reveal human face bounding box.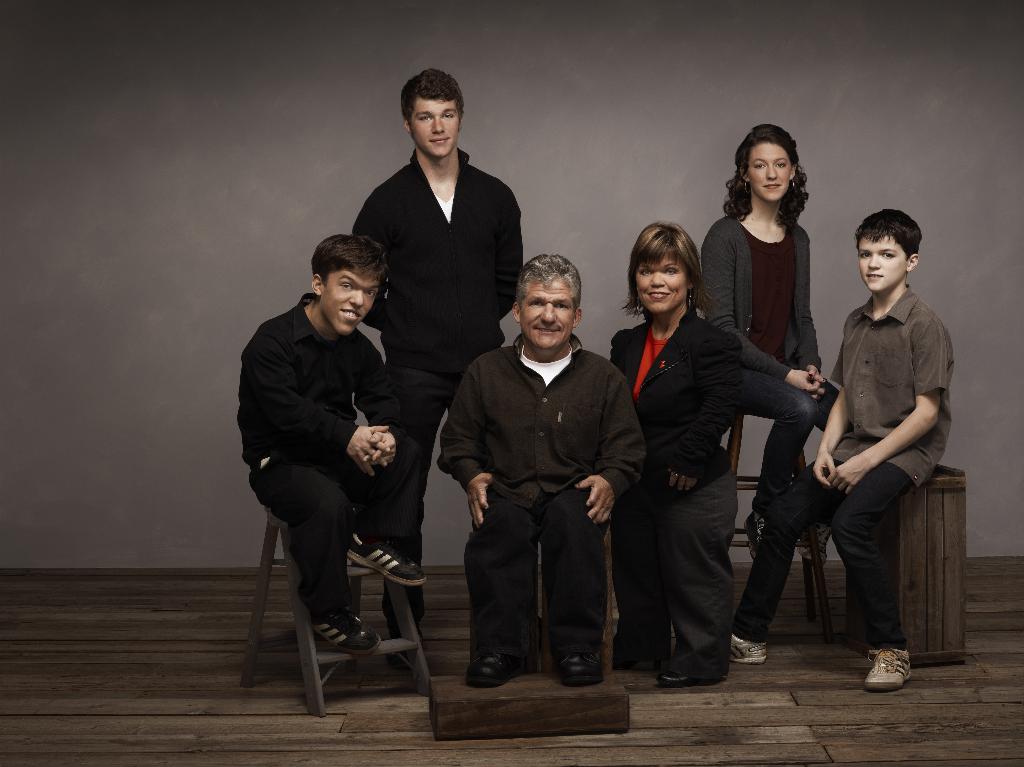
Revealed: left=524, top=279, right=578, bottom=346.
